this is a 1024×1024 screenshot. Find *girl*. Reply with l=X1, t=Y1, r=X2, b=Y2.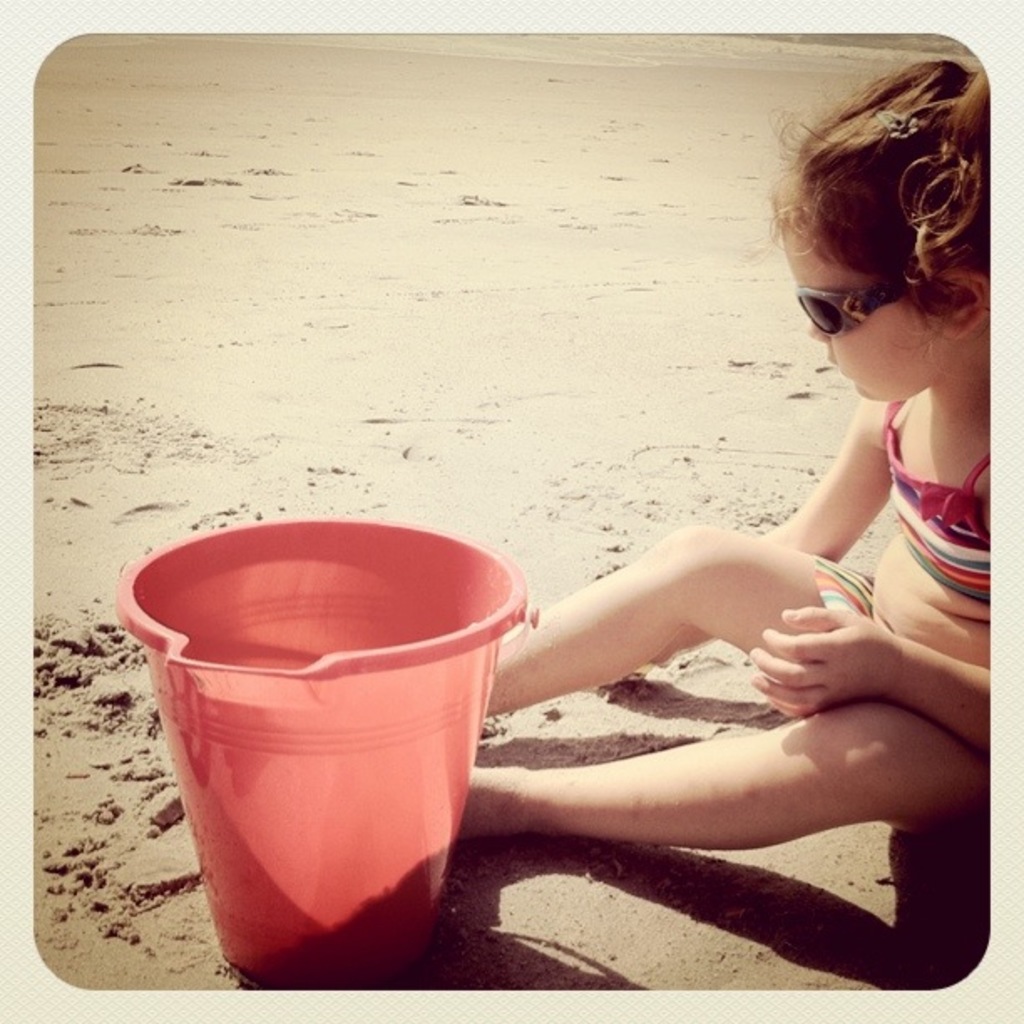
l=450, t=45, r=987, b=837.
